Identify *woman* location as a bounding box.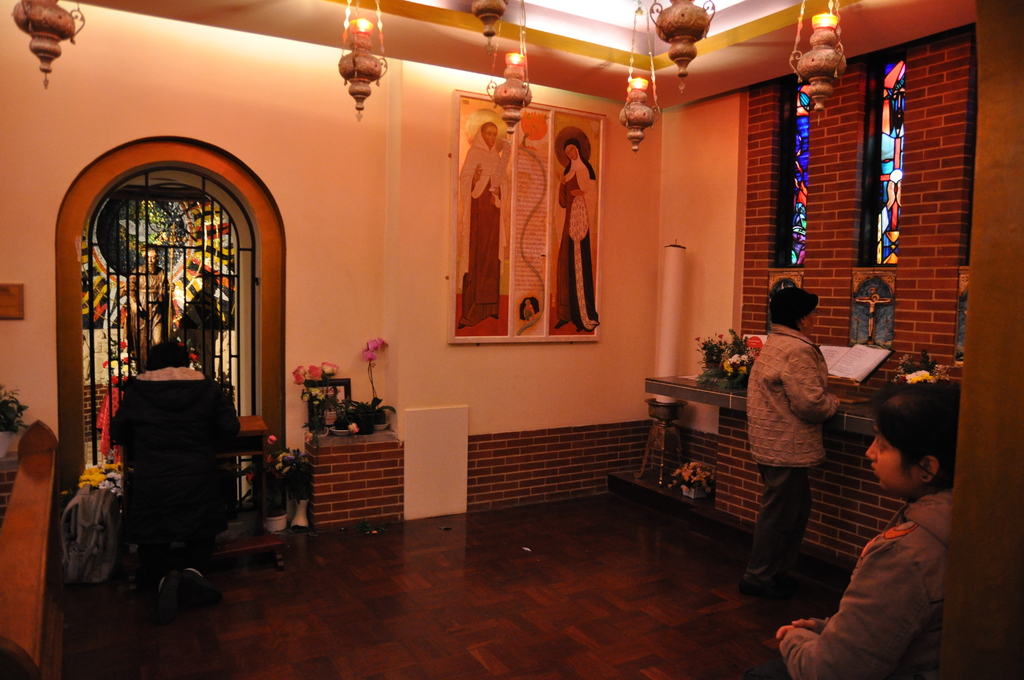
458,119,515,329.
